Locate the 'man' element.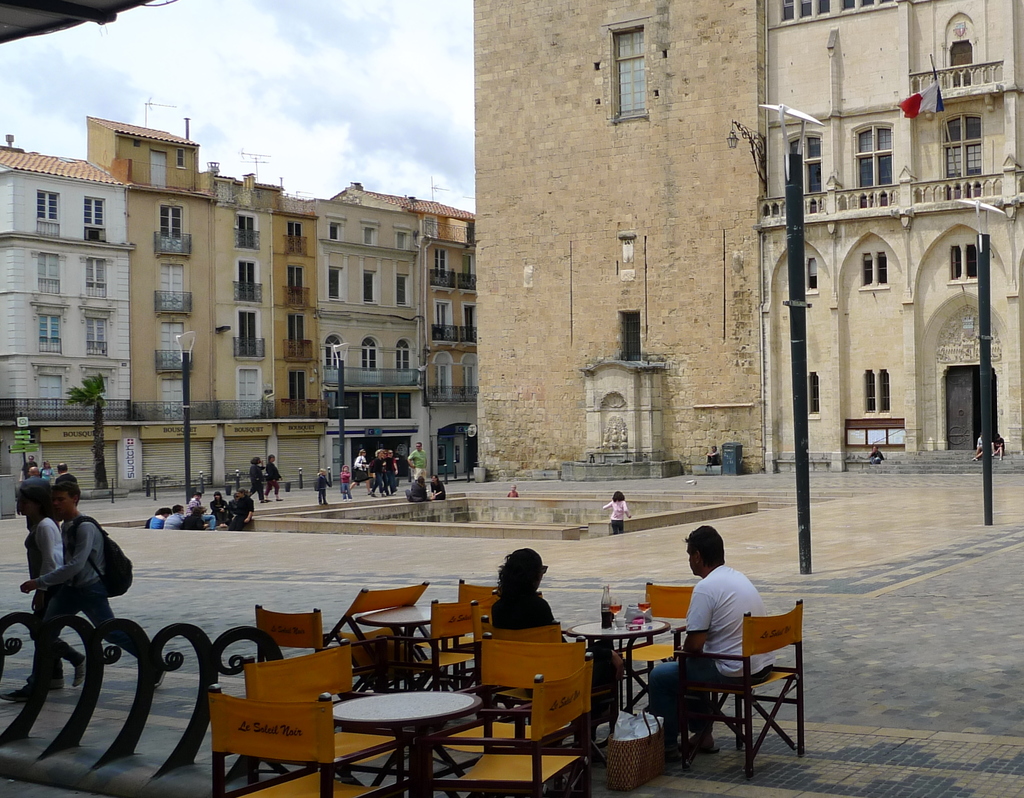
Element bbox: <region>56, 464, 83, 507</region>.
